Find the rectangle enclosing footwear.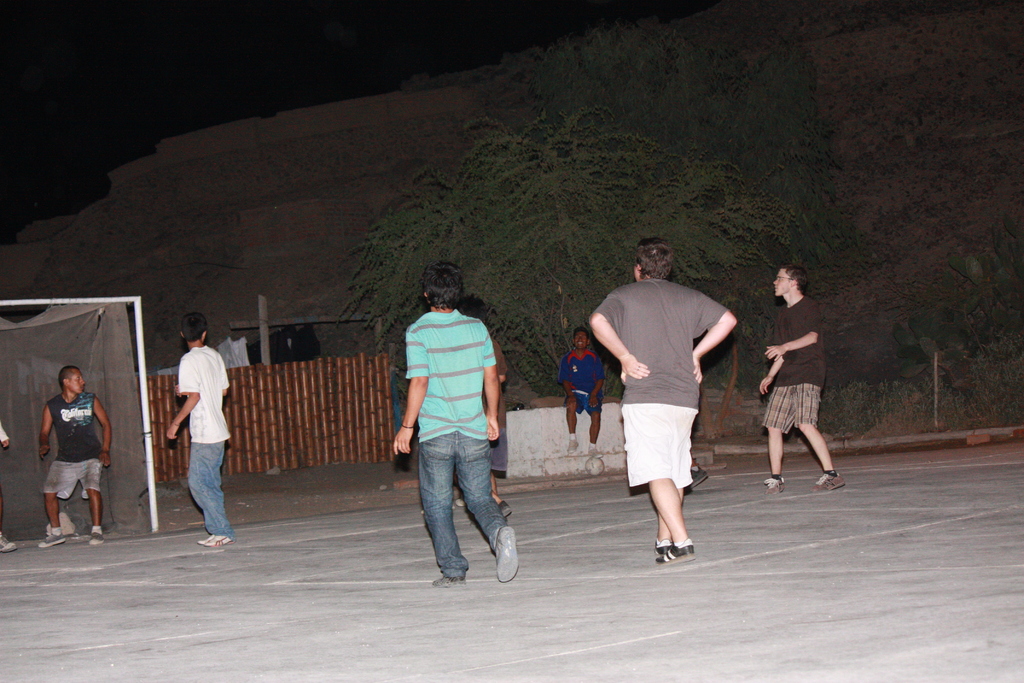
box(40, 532, 68, 546).
